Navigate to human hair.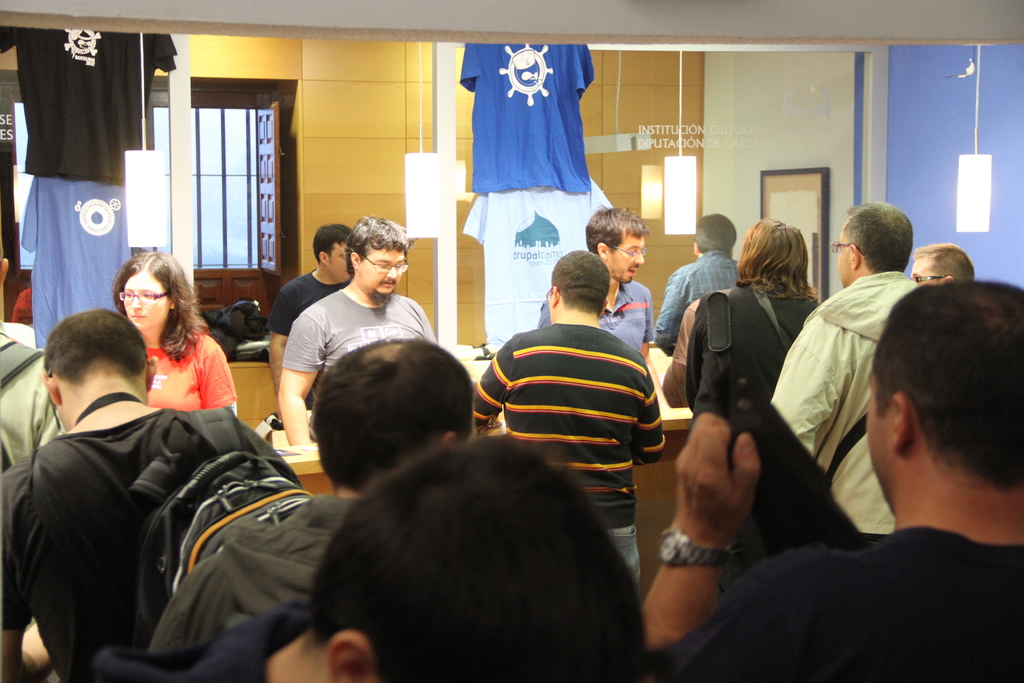
Navigation target: l=36, t=305, r=159, b=395.
